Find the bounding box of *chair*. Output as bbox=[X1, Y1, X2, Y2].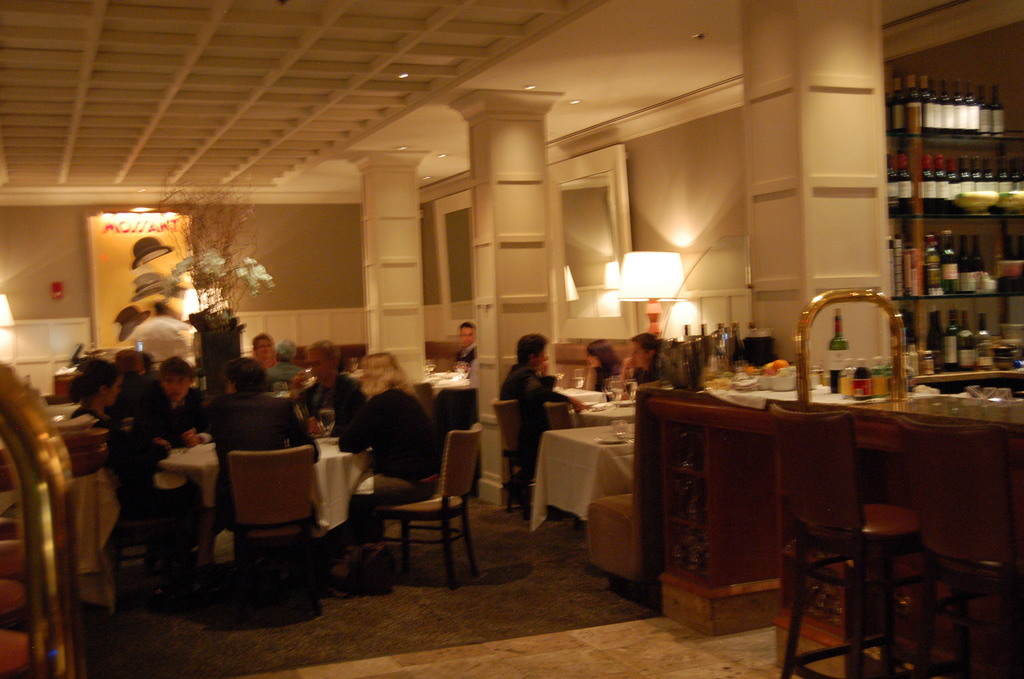
bbox=[543, 402, 575, 429].
